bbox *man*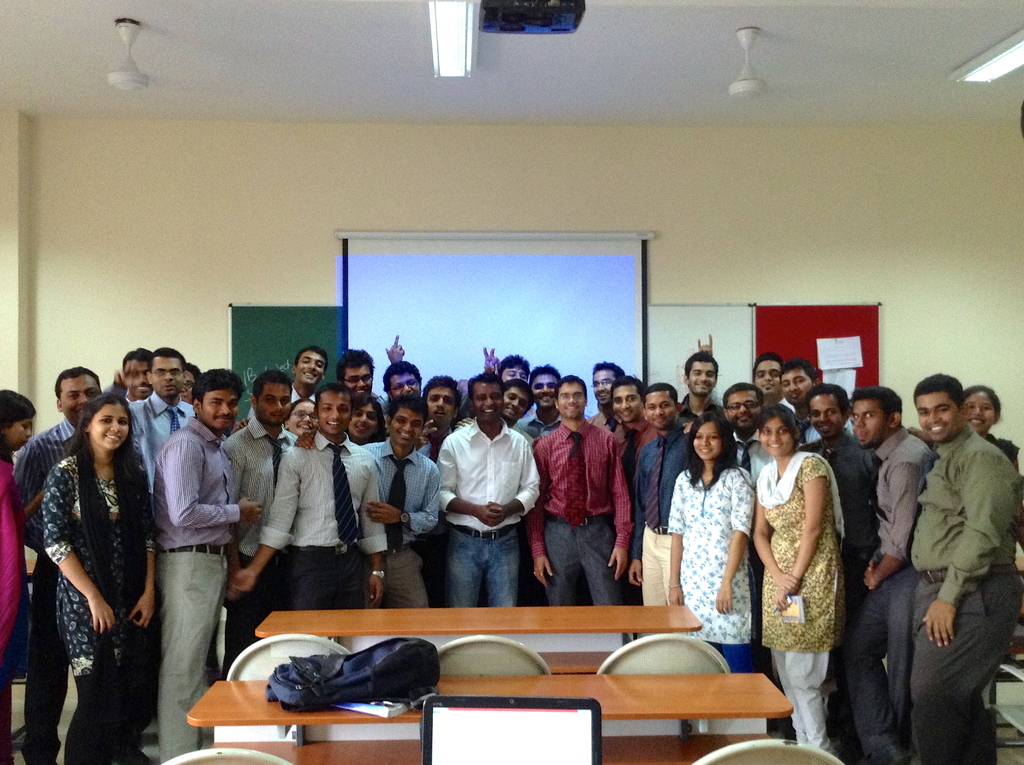
<region>295, 394, 442, 609</region>
